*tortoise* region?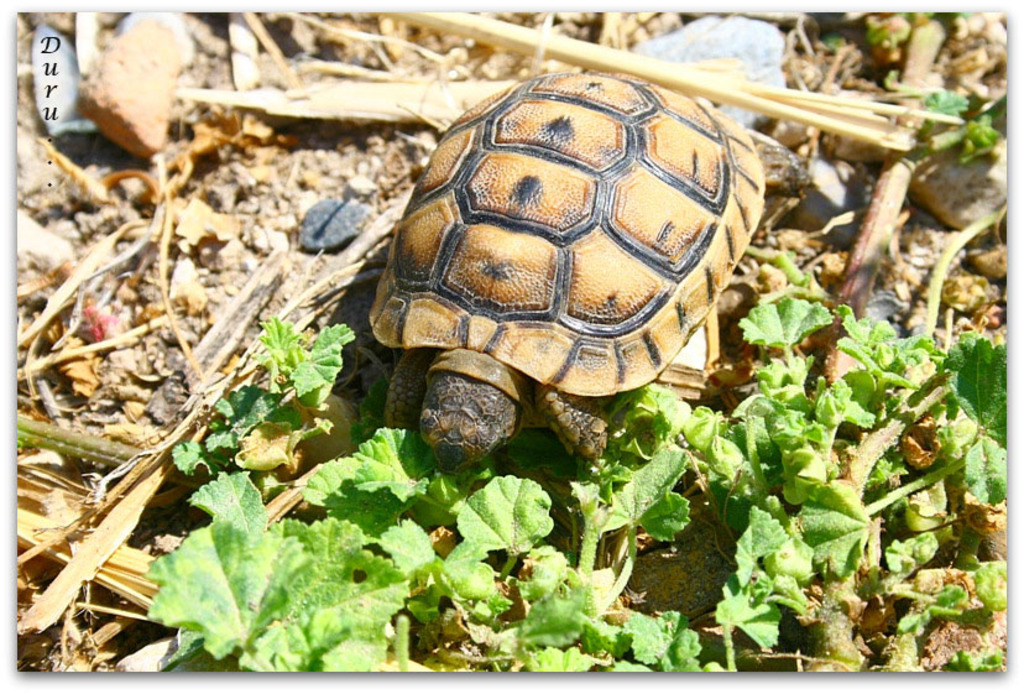
x1=361, y1=64, x2=819, y2=479
